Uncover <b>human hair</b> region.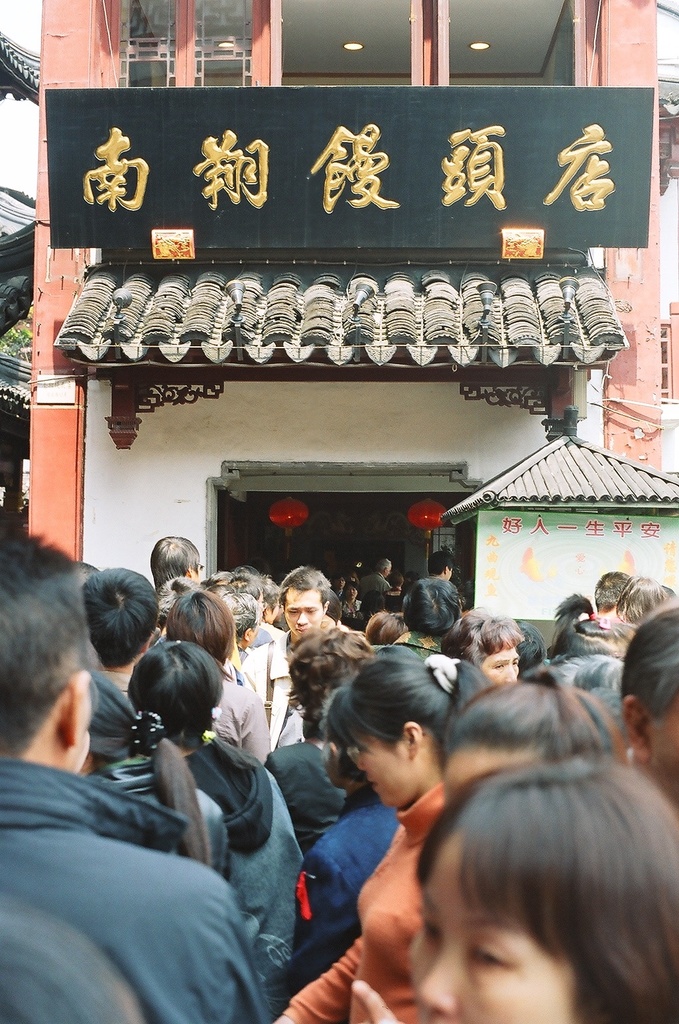
Uncovered: <bbox>611, 577, 672, 626</bbox>.
